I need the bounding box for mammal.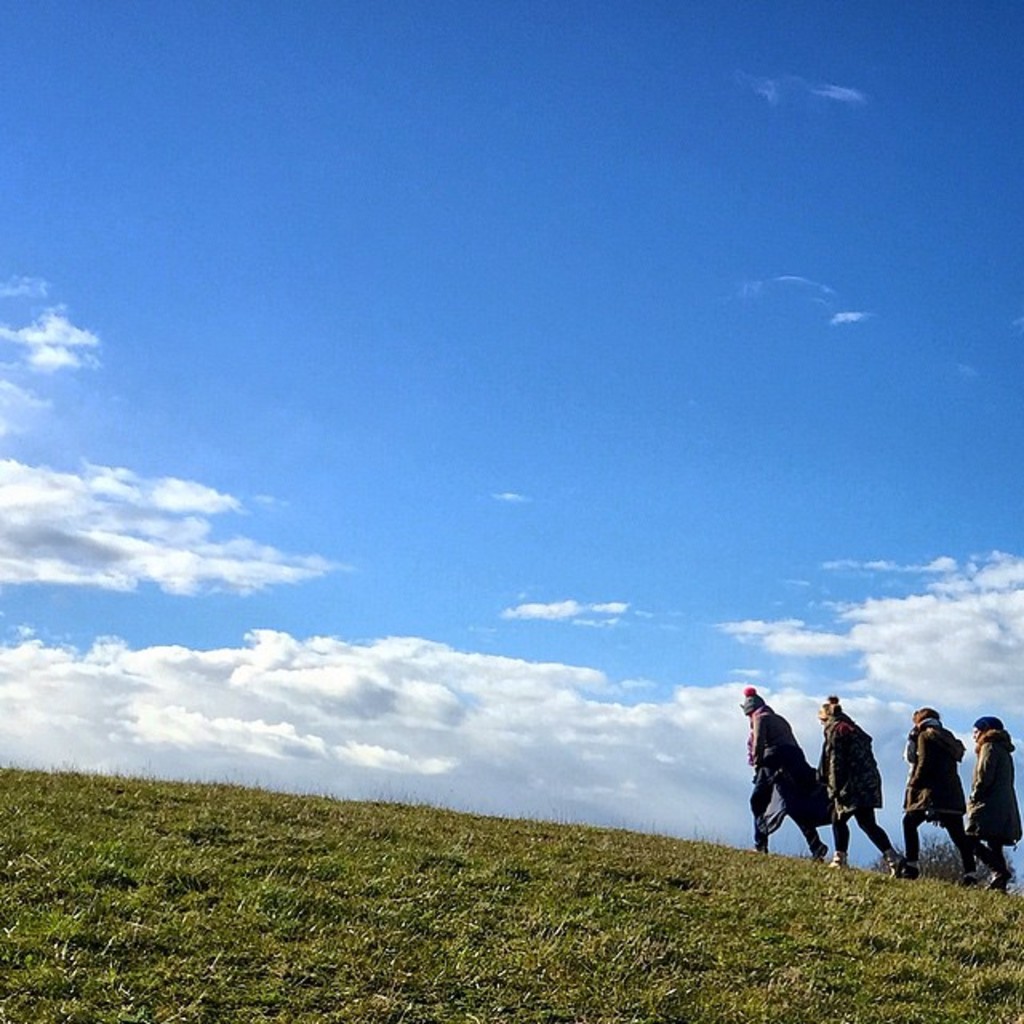
Here it is: Rect(811, 691, 904, 880).
